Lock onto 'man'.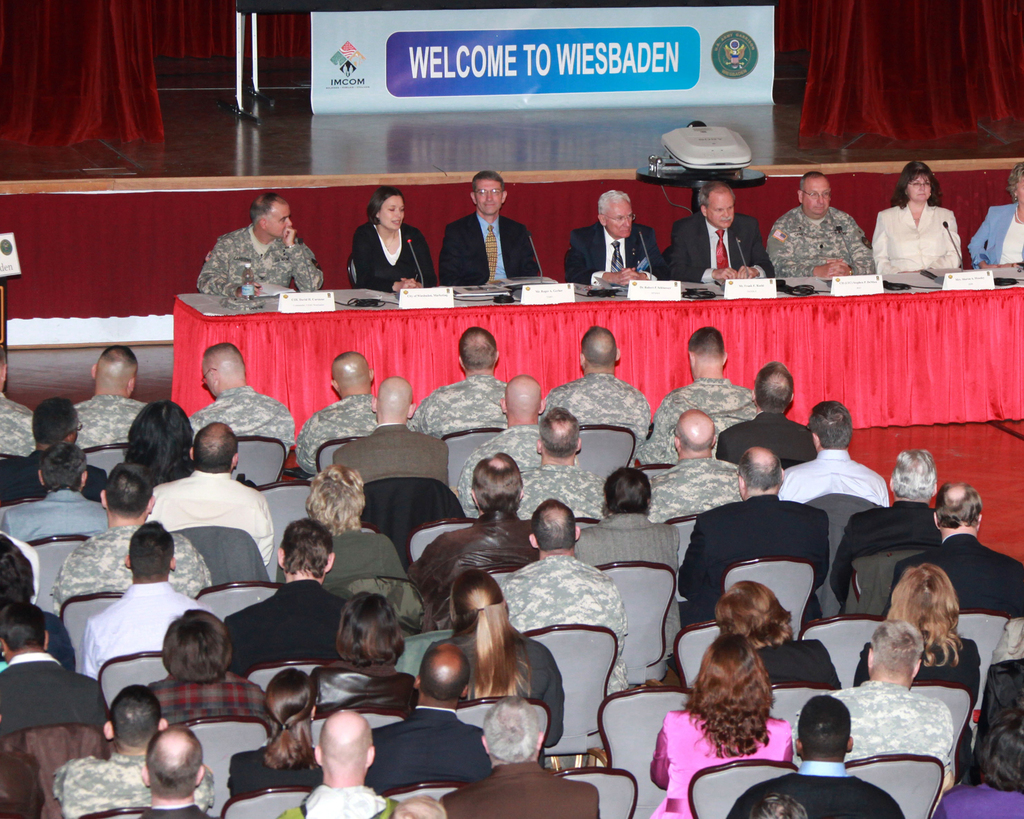
Locked: Rect(571, 465, 678, 662).
